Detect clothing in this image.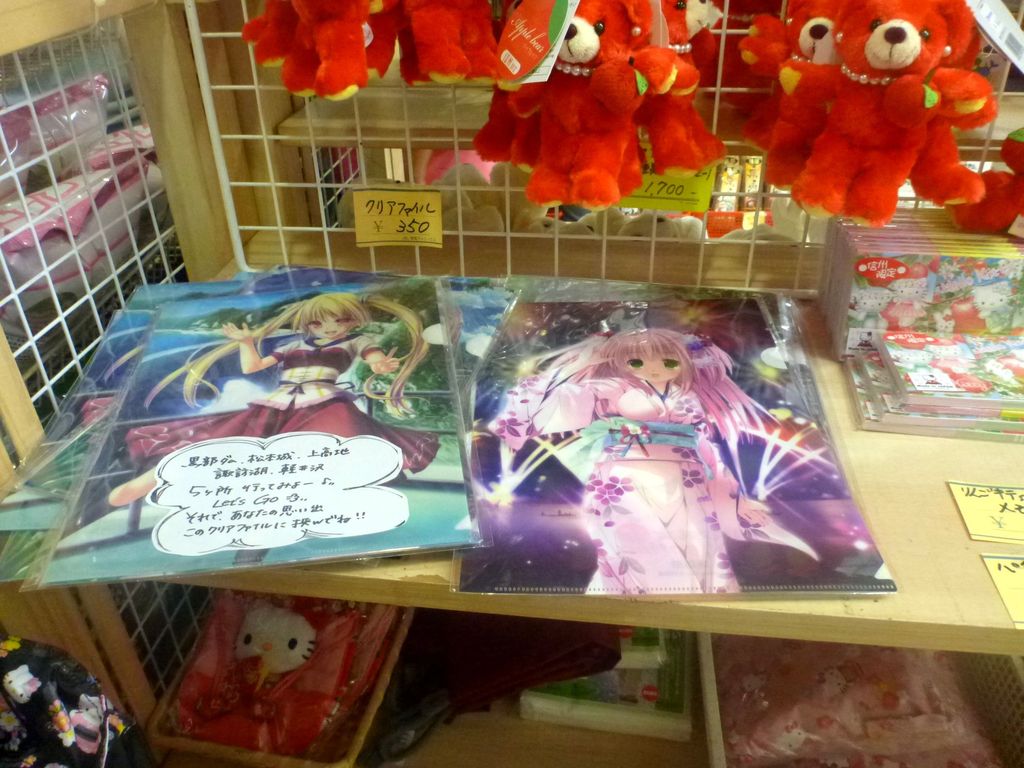
Detection: <box>488,358,744,596</box>.
